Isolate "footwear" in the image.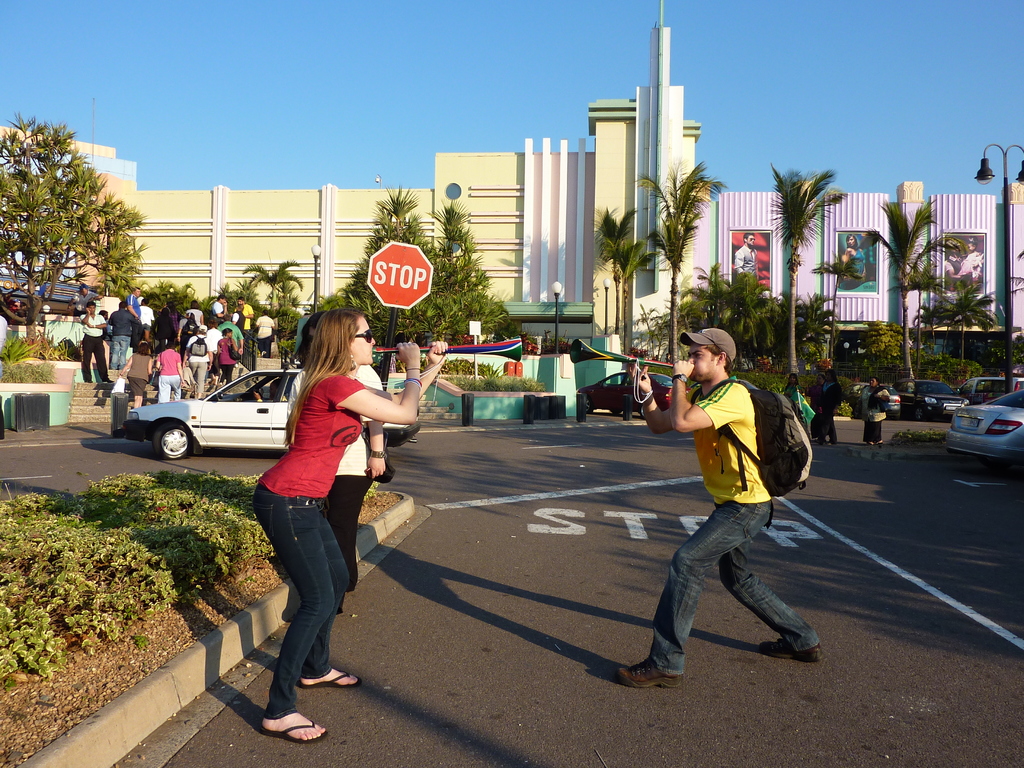
Isolated region: 260:720:330:741.
